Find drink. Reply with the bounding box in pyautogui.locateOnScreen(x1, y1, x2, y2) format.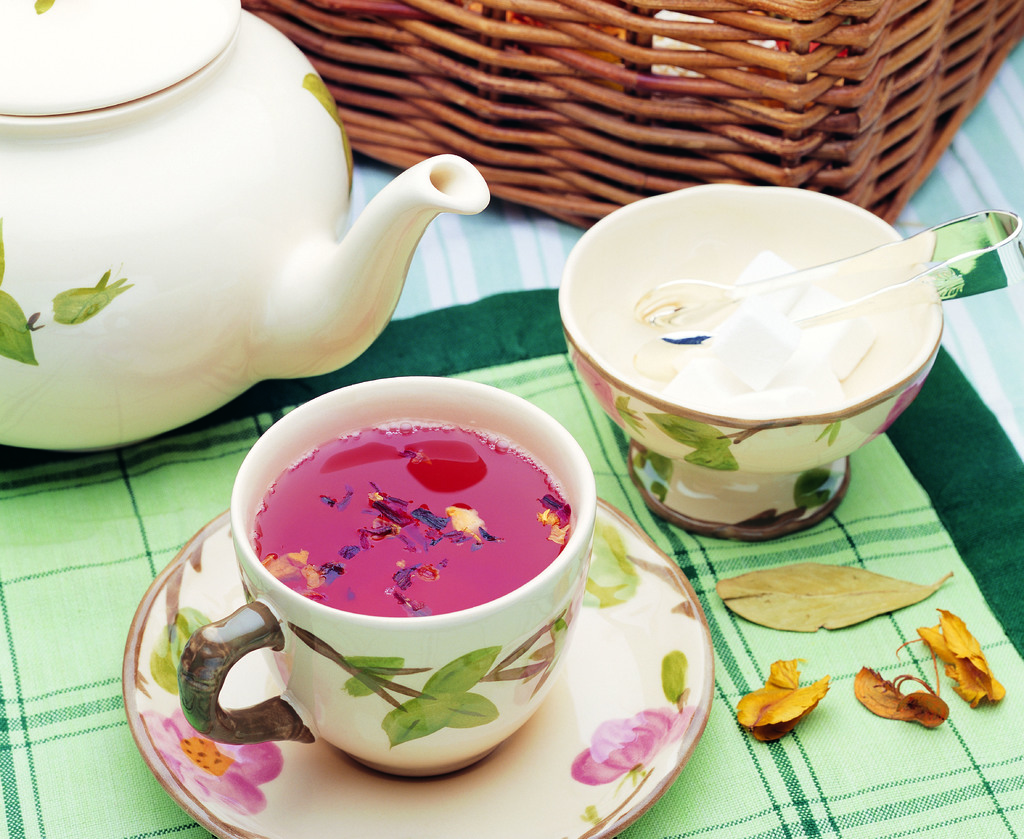
pyautogui.locateOnScreen(552, 192, 954, 585).
